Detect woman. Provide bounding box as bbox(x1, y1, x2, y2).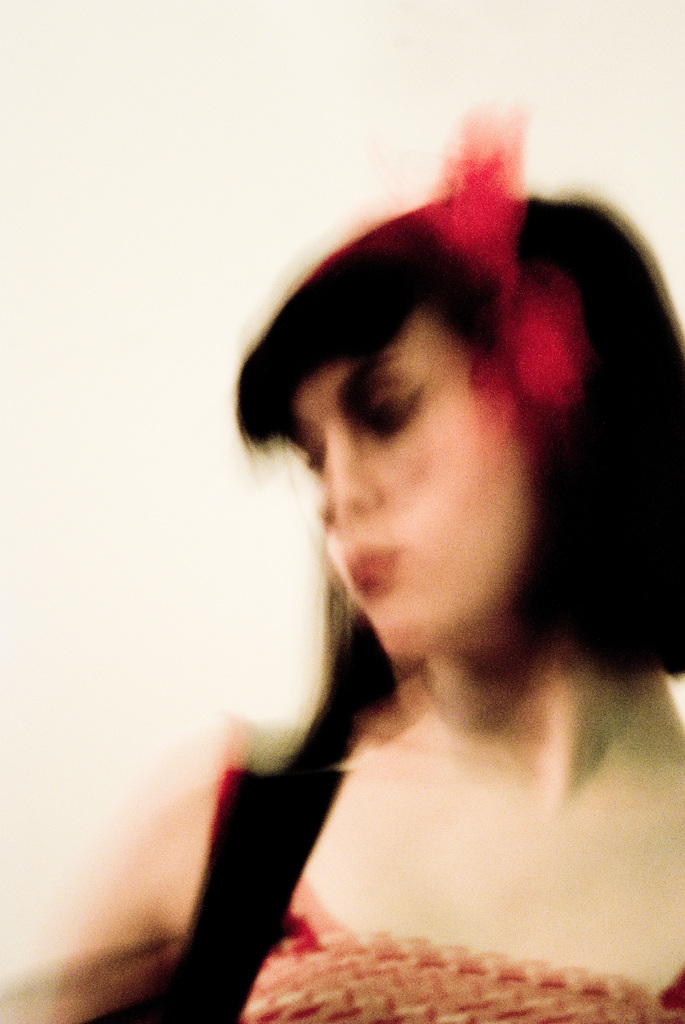
bbox(131, 73, 684, 1018).
